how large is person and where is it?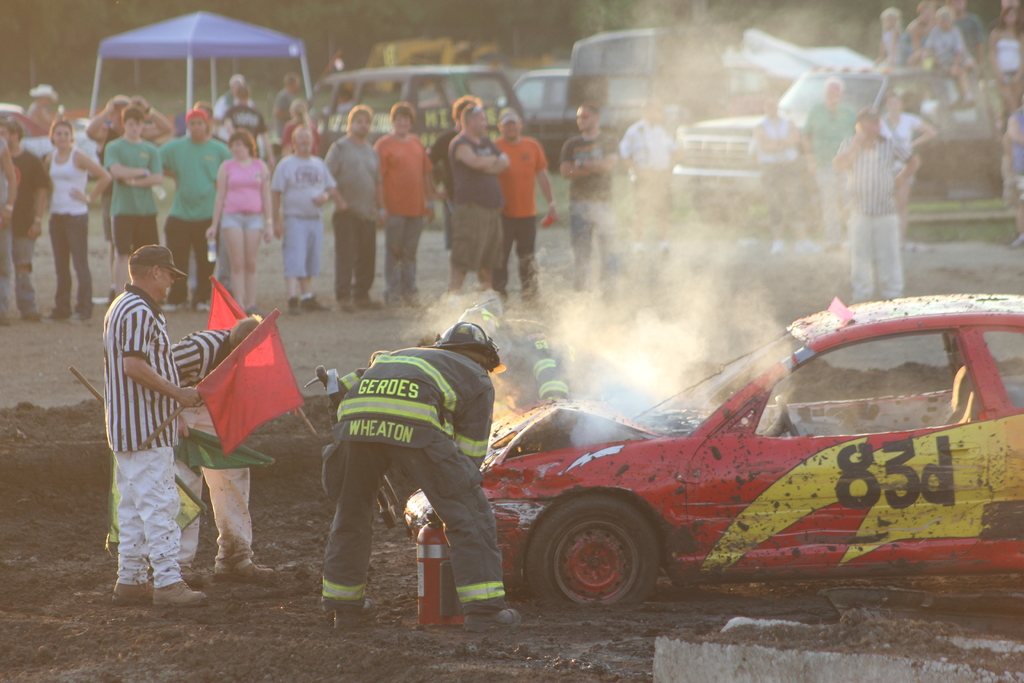
Bounding box: Rect(833, 111, 920, 305).
